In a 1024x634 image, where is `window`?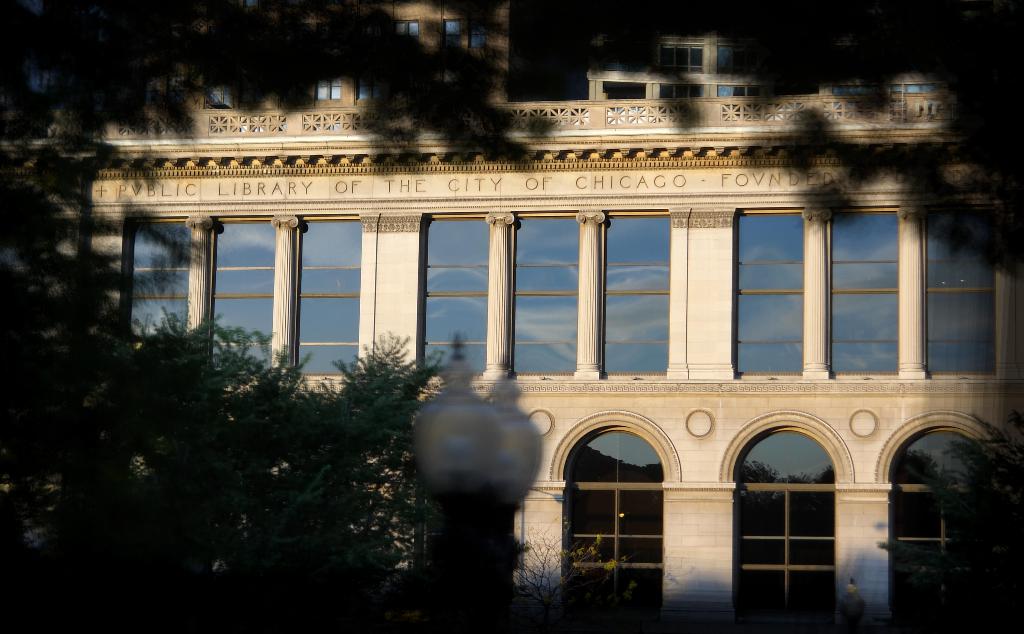
bbox=[917, 201, 1006, 379].
